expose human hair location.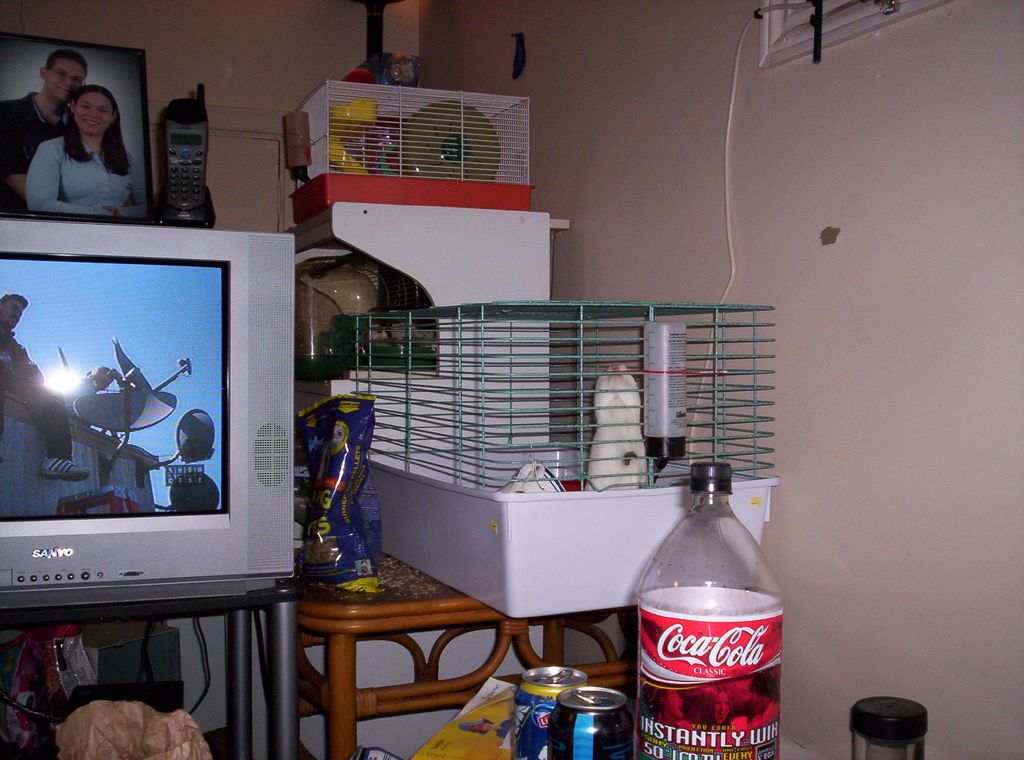
Exposed at x1=63, y1=86, x2=138, y2=179.
